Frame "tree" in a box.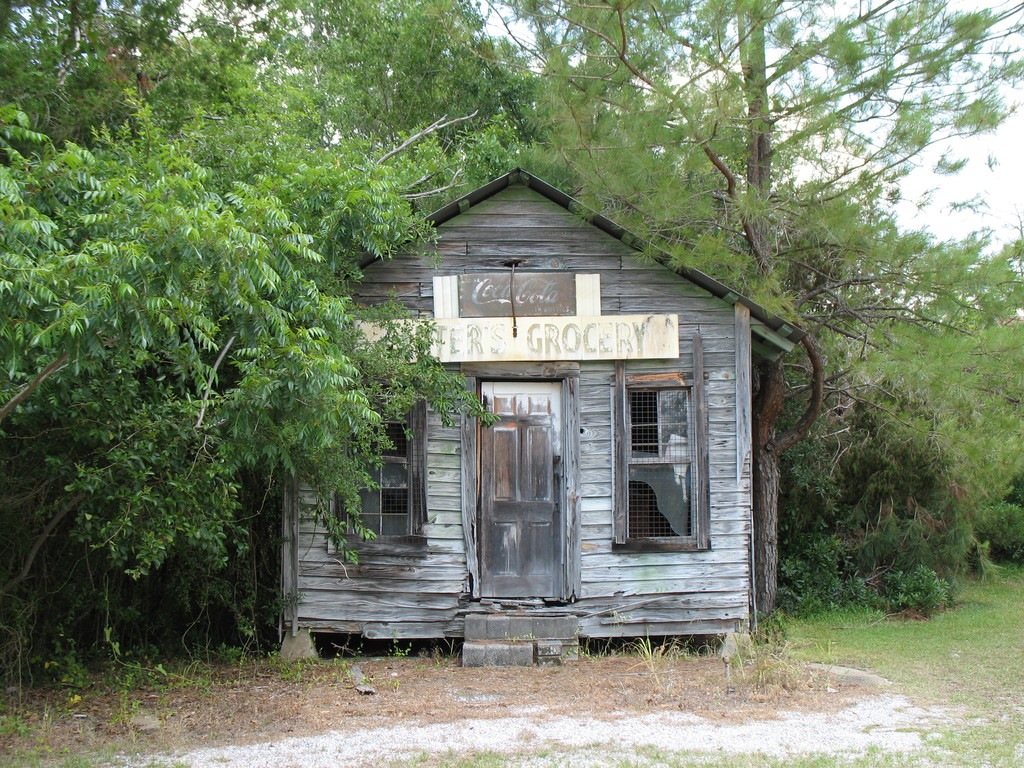
box(0, 2, 536, 531).
